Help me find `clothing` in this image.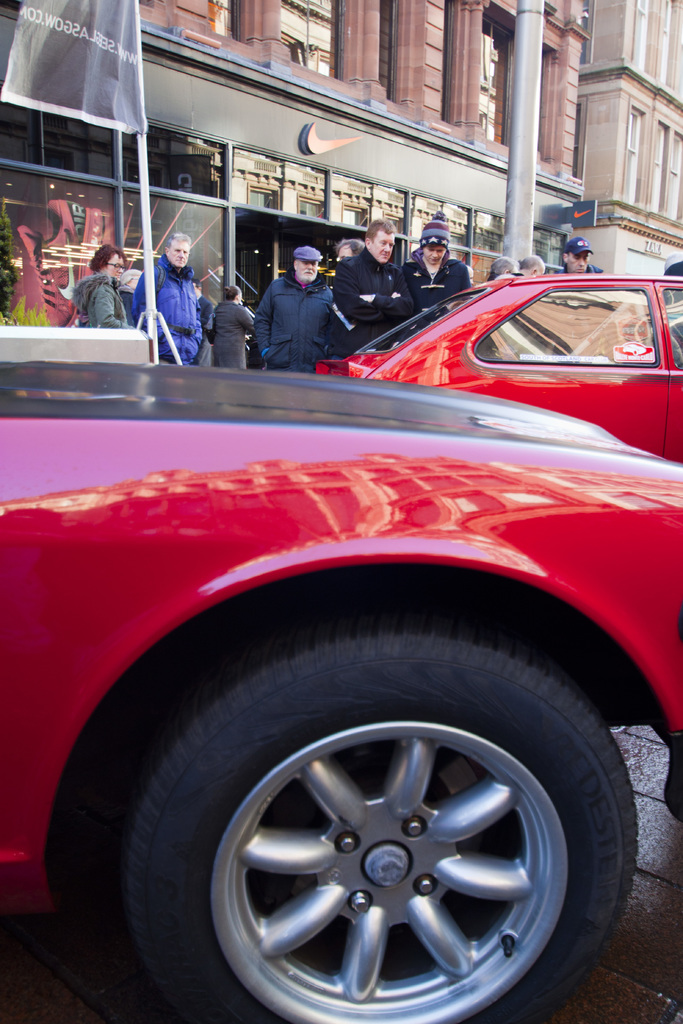
Found it: bbox(129, 247, 204, 368).
